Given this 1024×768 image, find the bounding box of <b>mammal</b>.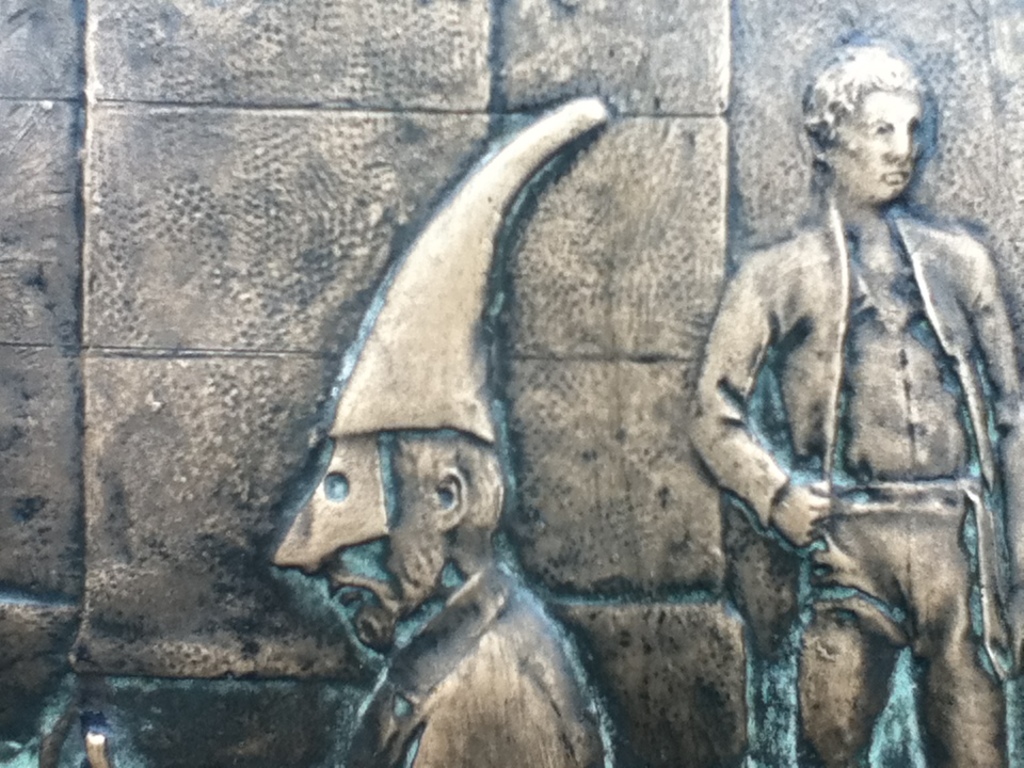
<region>690, 66, 1023, 720</region>.
